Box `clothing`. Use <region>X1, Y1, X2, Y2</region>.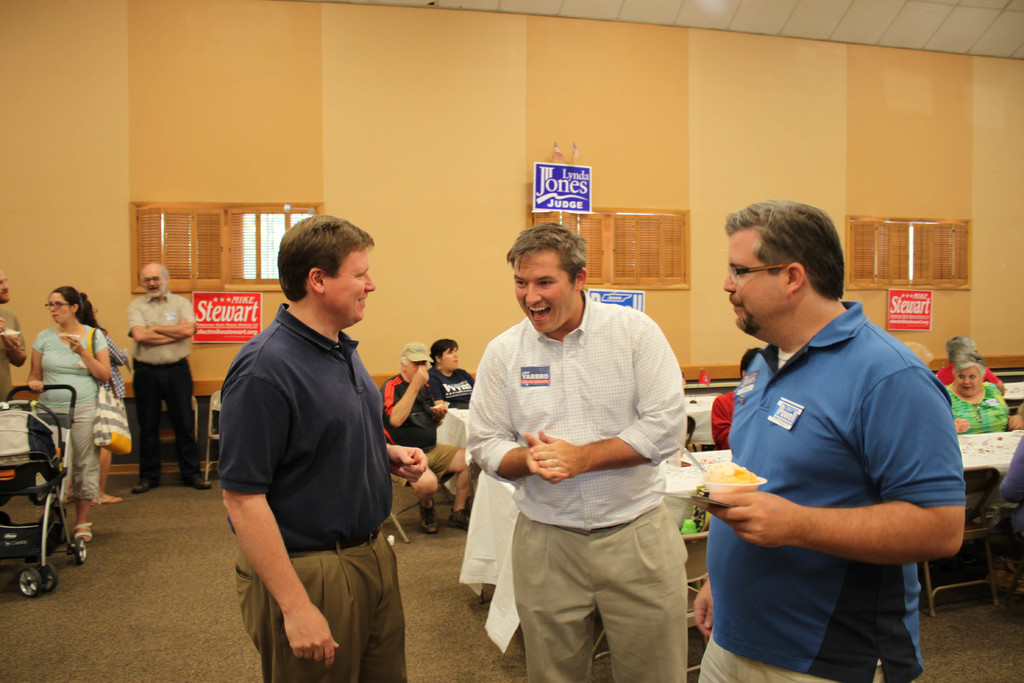
<region>98, 340, 129, 401</region>.
